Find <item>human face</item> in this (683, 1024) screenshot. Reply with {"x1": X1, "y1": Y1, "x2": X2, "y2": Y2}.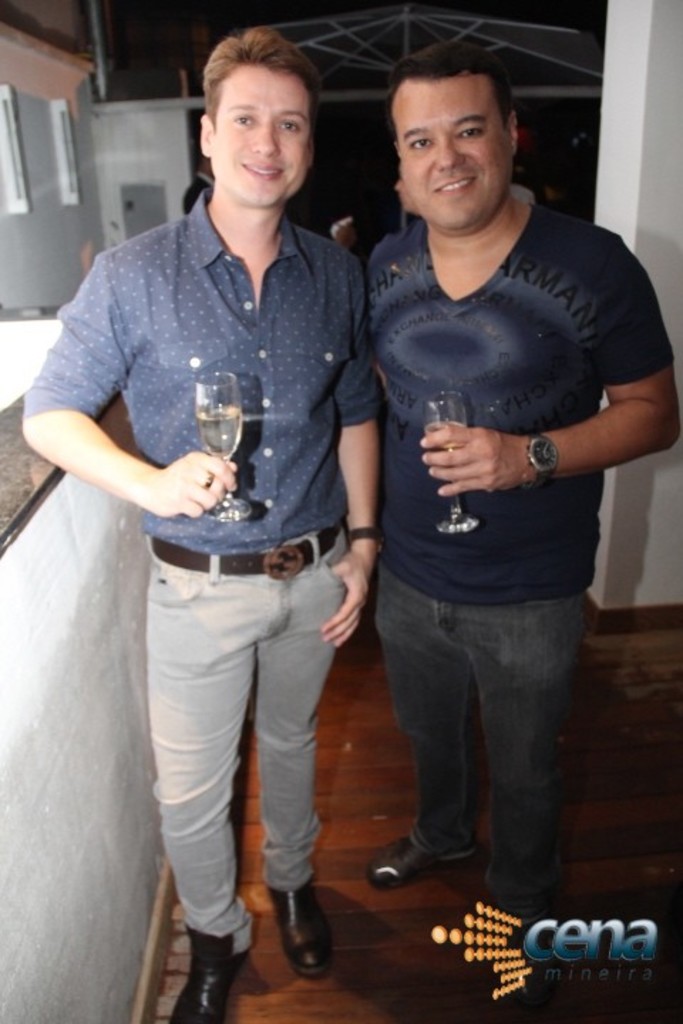
{"x1": 211, "y1": 61, "x2": 309, "y2": 209}.
